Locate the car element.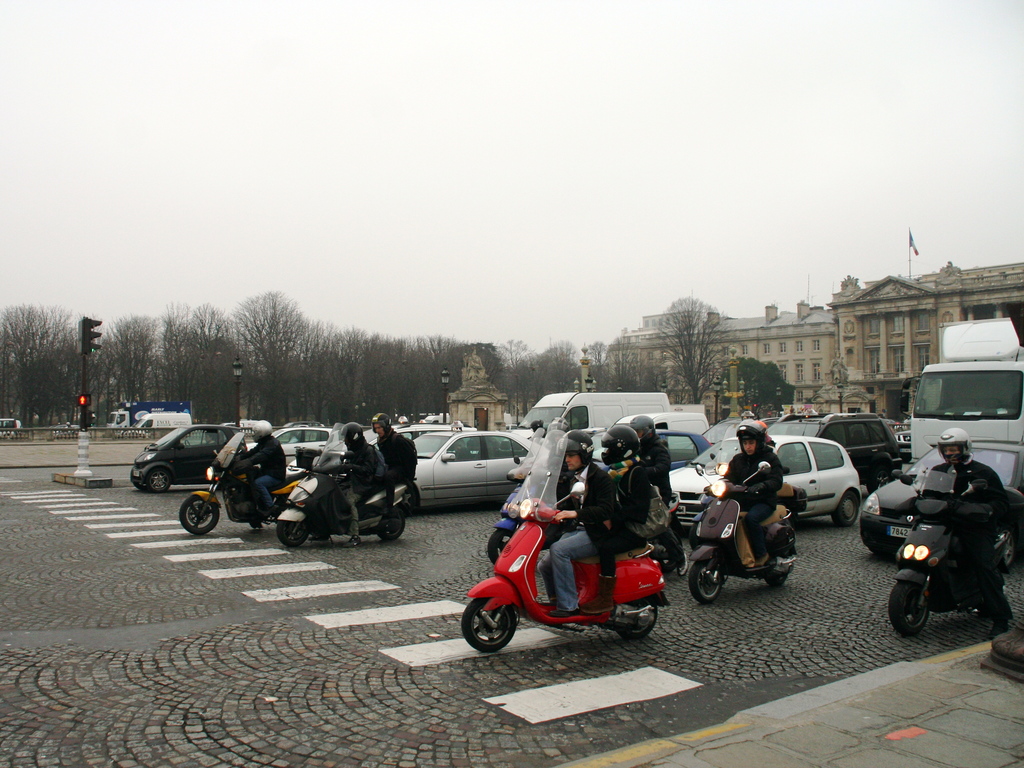
Element bbox: x1=843 y1=437 x2=1009 y2=575.
